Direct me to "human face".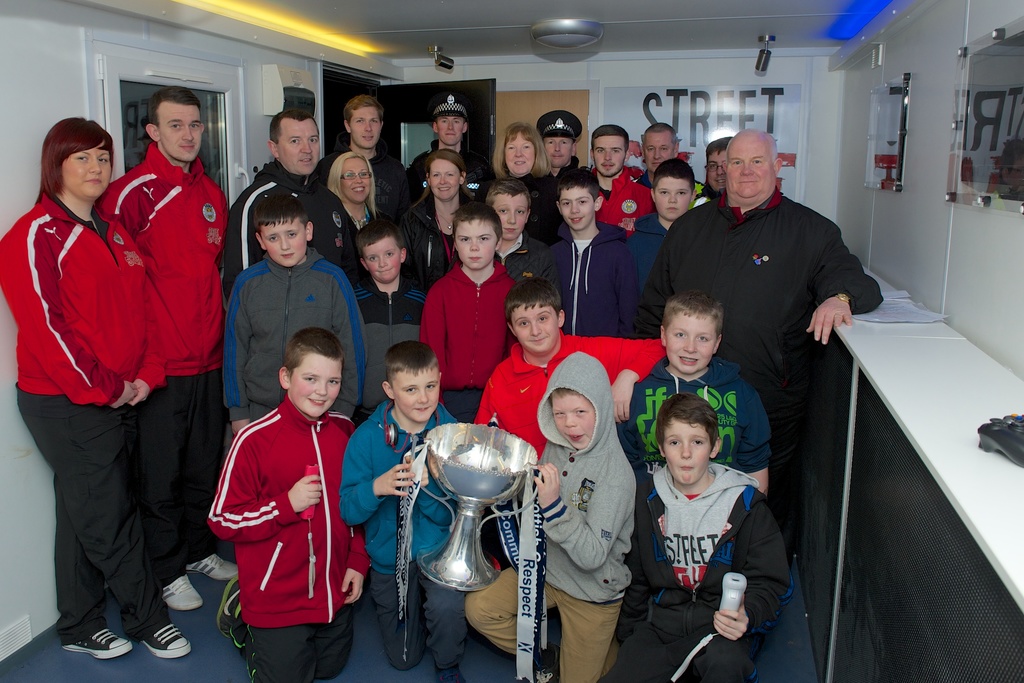
Direction: bbox=(650, 132, 670, 162).
